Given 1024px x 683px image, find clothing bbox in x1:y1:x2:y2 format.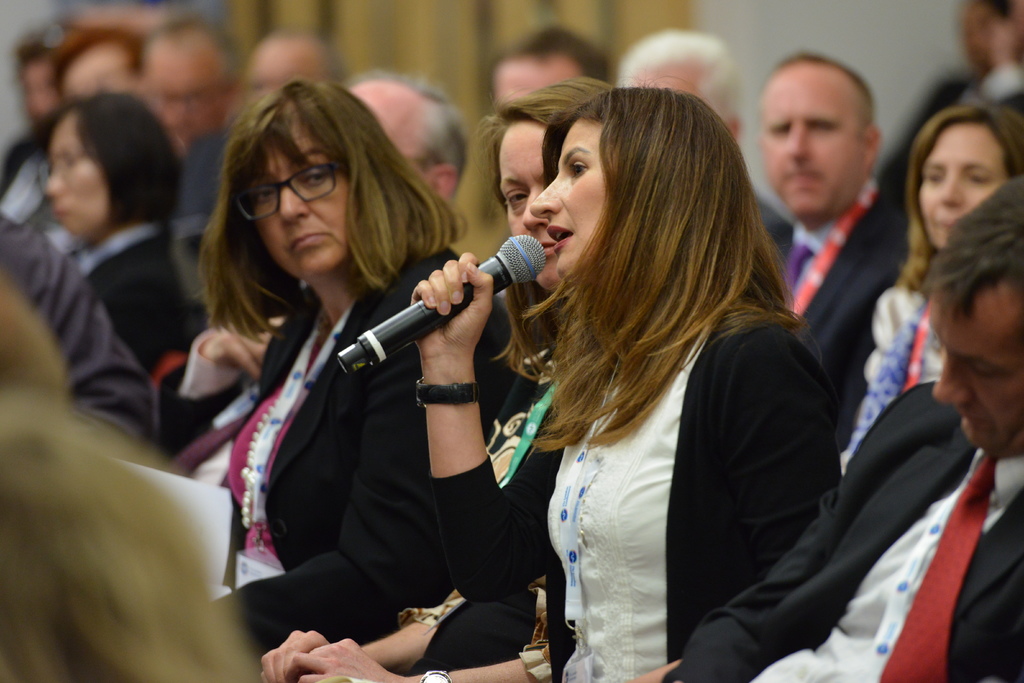
660:379:1023:682.
